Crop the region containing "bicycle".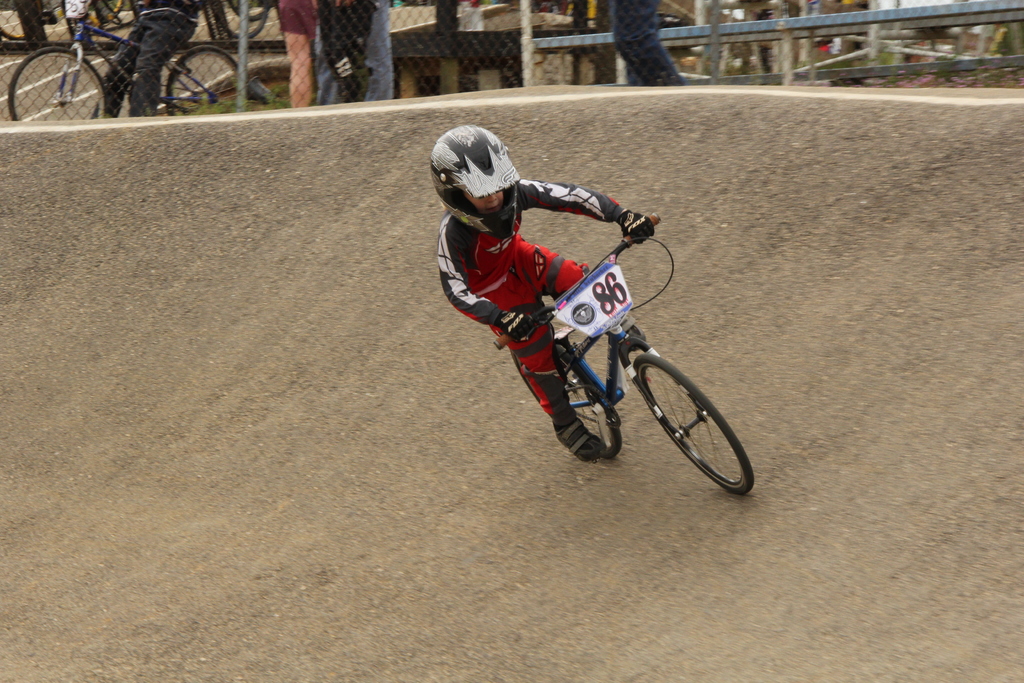
Crop region: (0,0,130,43).
